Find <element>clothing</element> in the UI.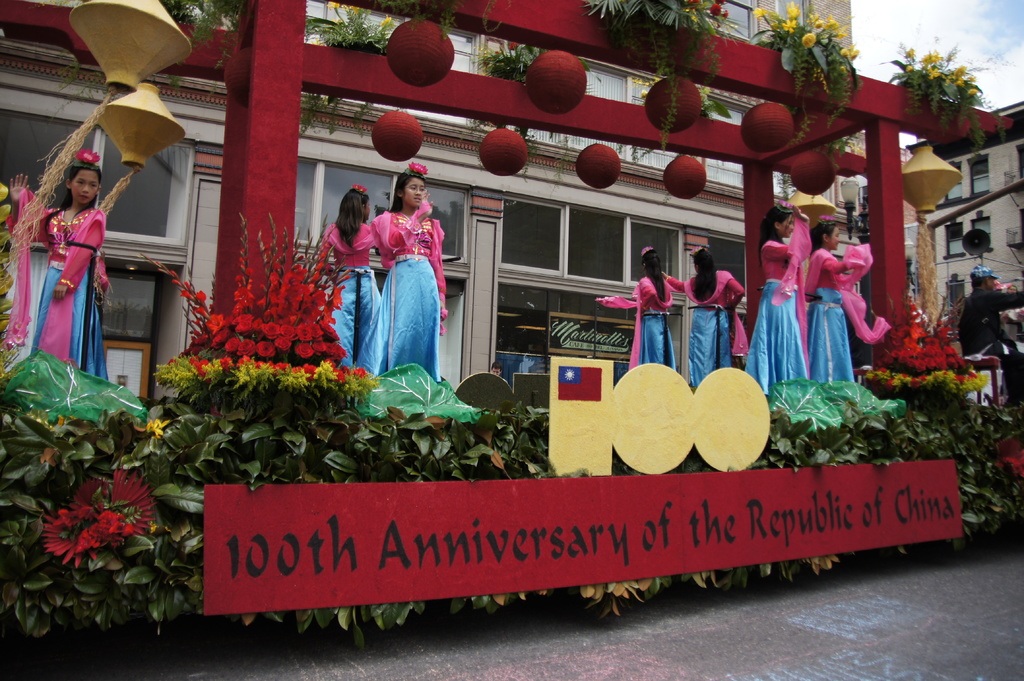
UI element at <box>7,200,113,384</box>.
